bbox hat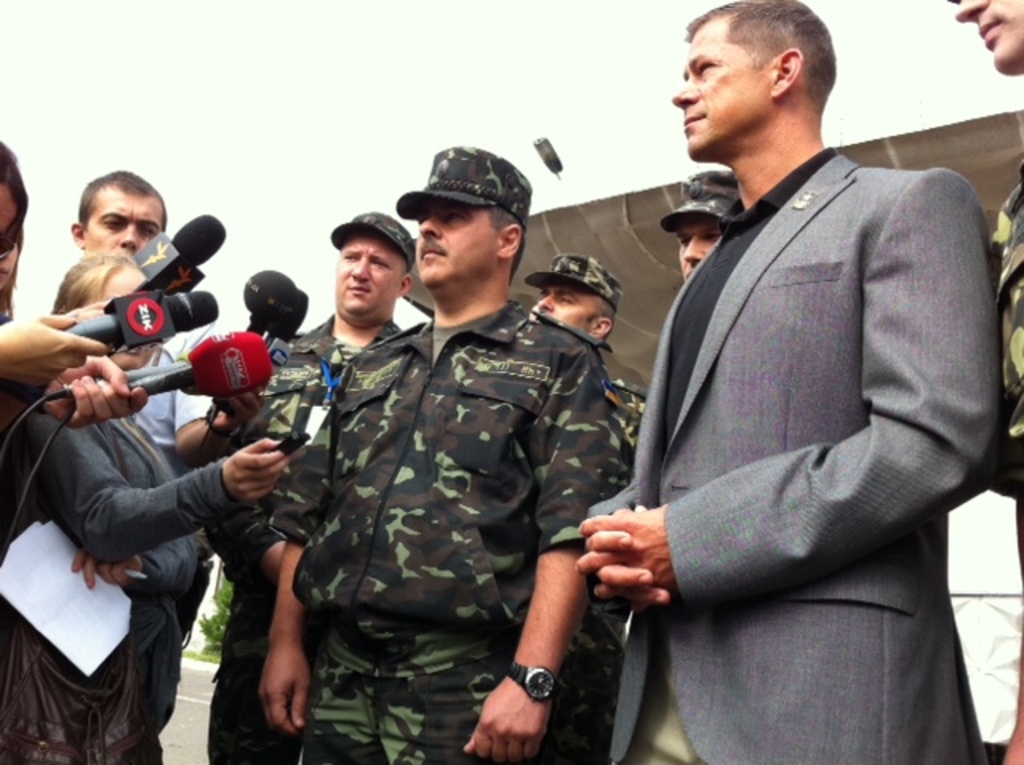
left=658, top=170, right=744, bottom=232
